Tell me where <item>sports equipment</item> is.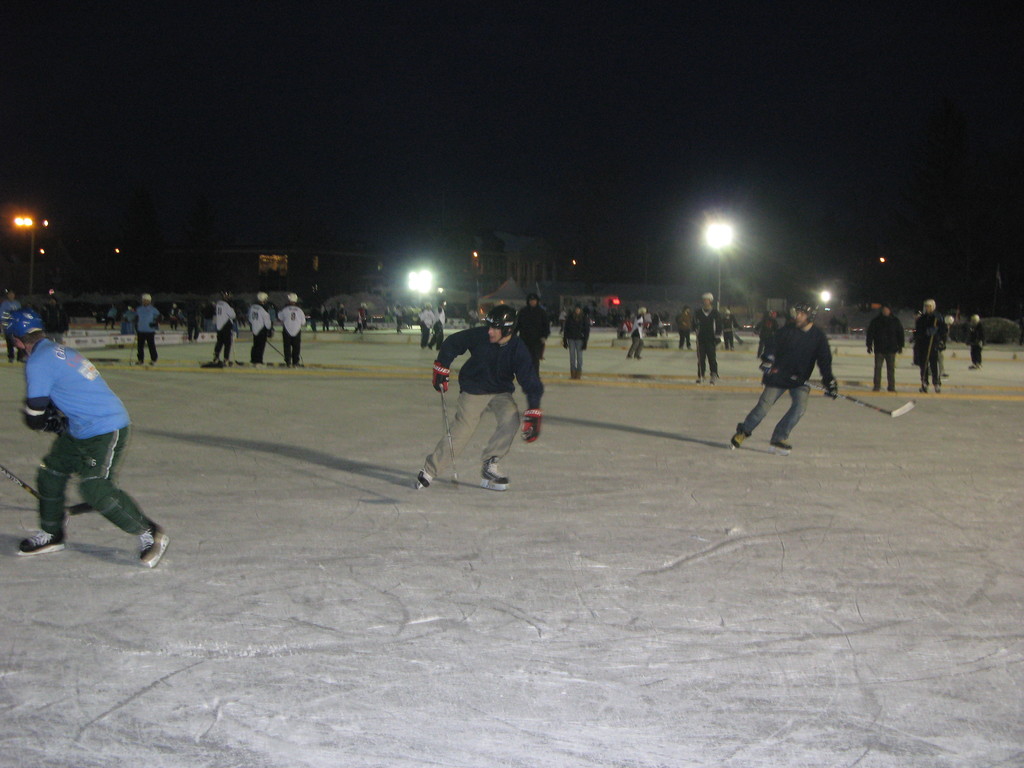
<item>sports equipment</item> is at 479, 460, 513, 491.
